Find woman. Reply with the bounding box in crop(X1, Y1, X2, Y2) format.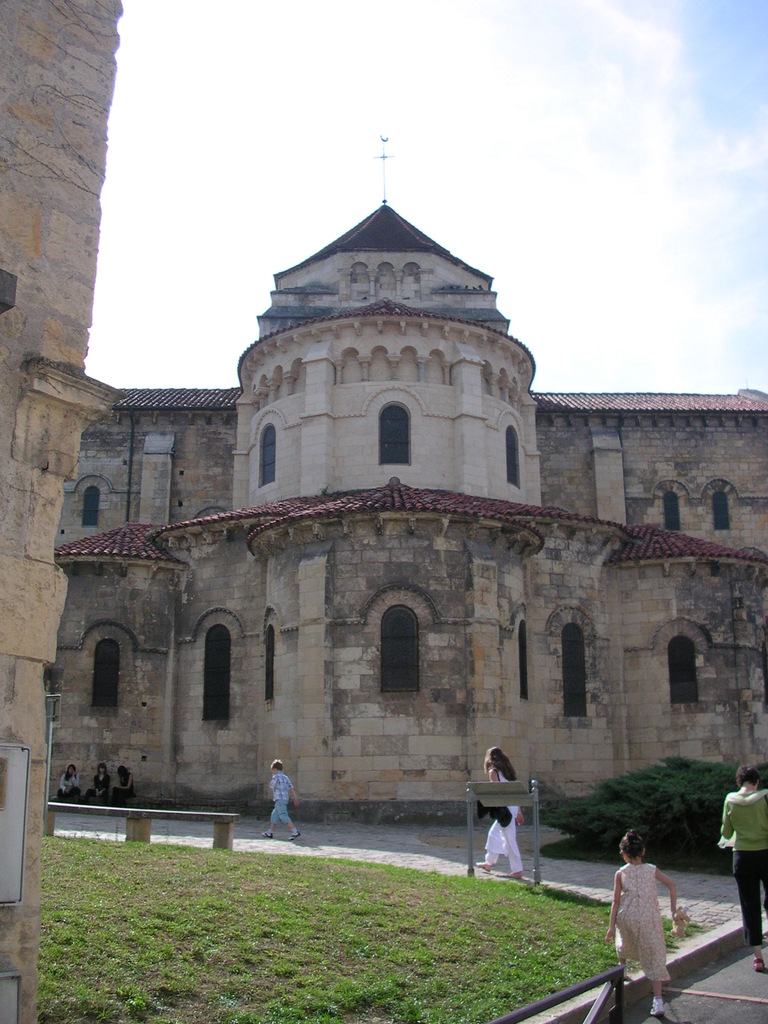
crop(697, 750, 767, 984).
